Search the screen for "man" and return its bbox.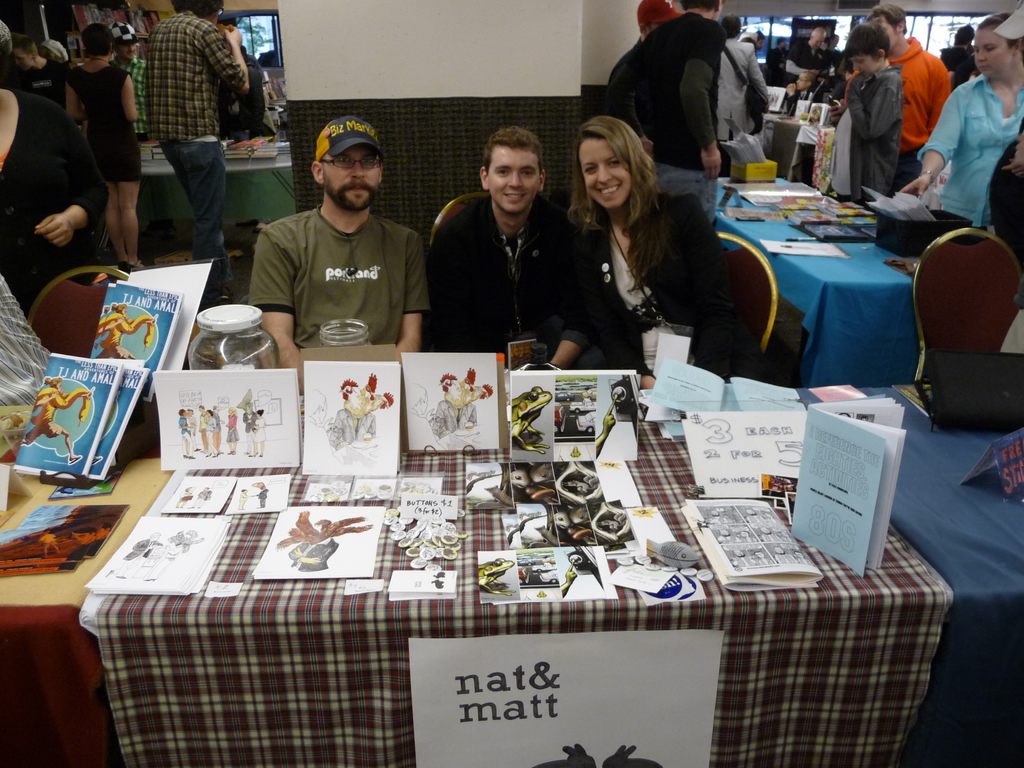
Found: locate(715, 16, 771, 145).
